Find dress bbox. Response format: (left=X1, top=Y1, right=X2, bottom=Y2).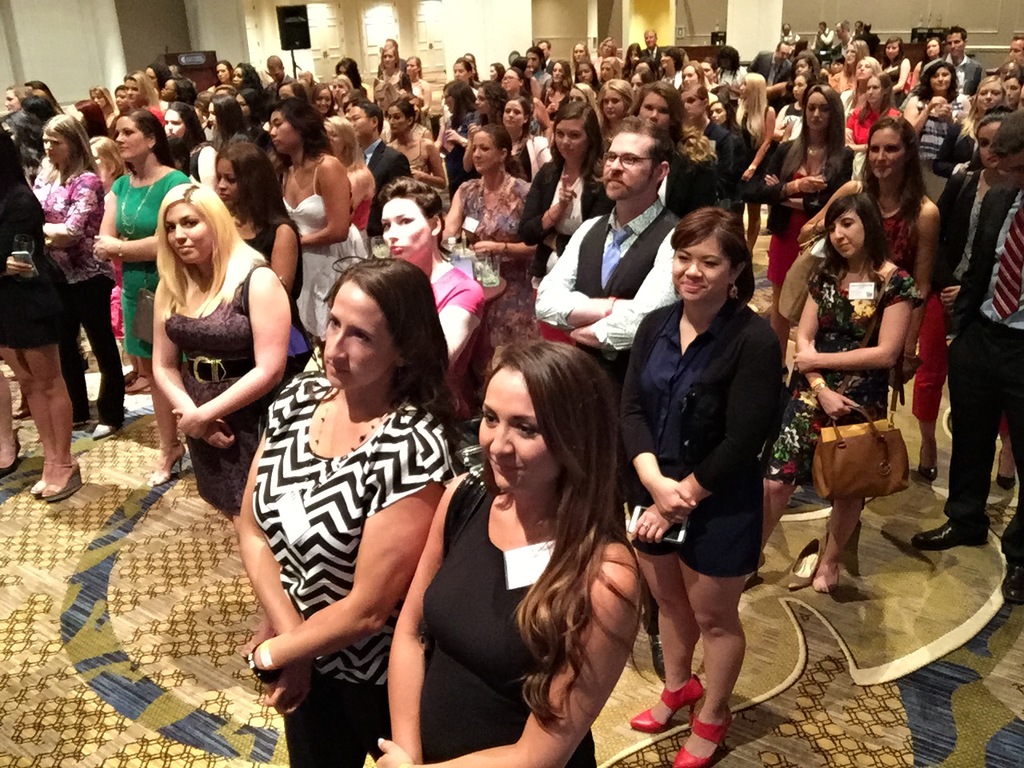
(left=878, top=207, right=919, bottom=279).
